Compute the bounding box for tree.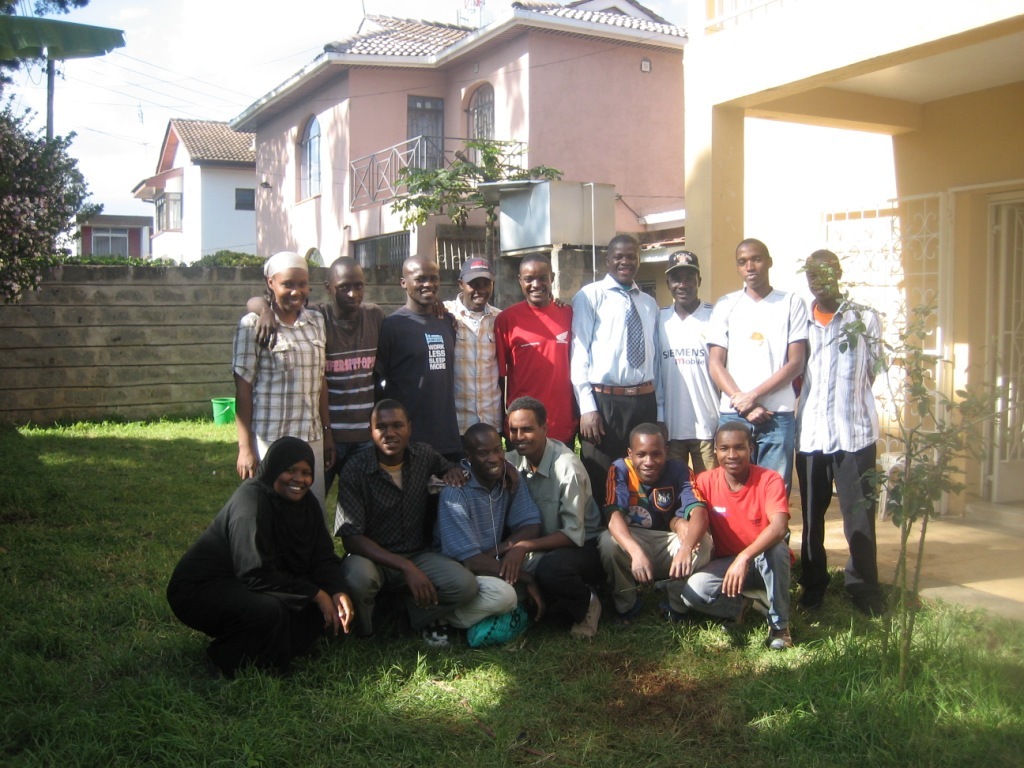
6, 102, 82, 252.
